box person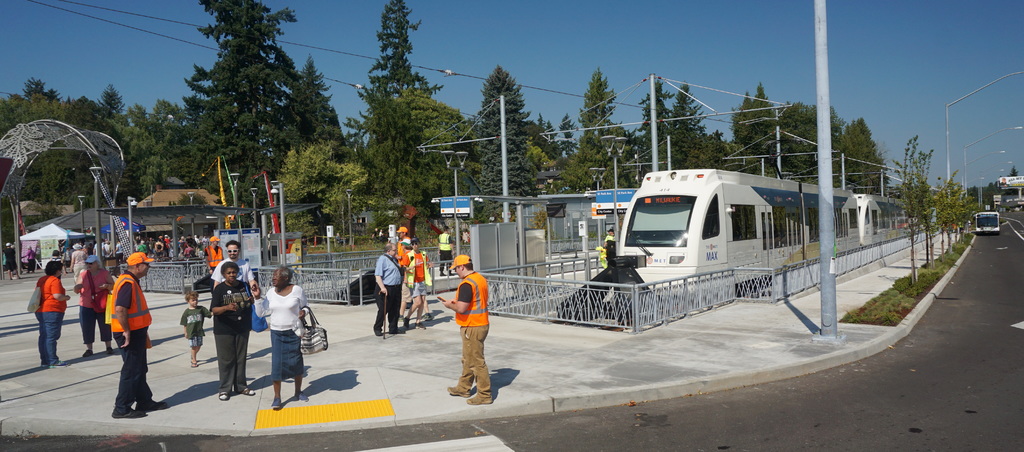
box(74, 259, 116, 356)
